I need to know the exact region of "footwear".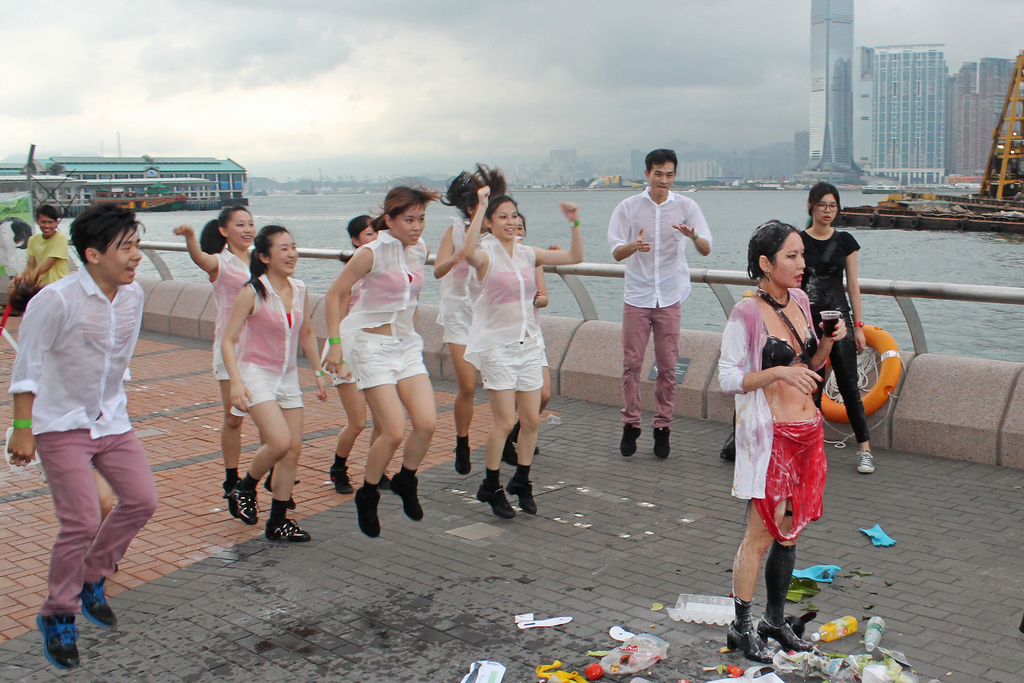
Region: l=502, t=475, r=538, b=518.
